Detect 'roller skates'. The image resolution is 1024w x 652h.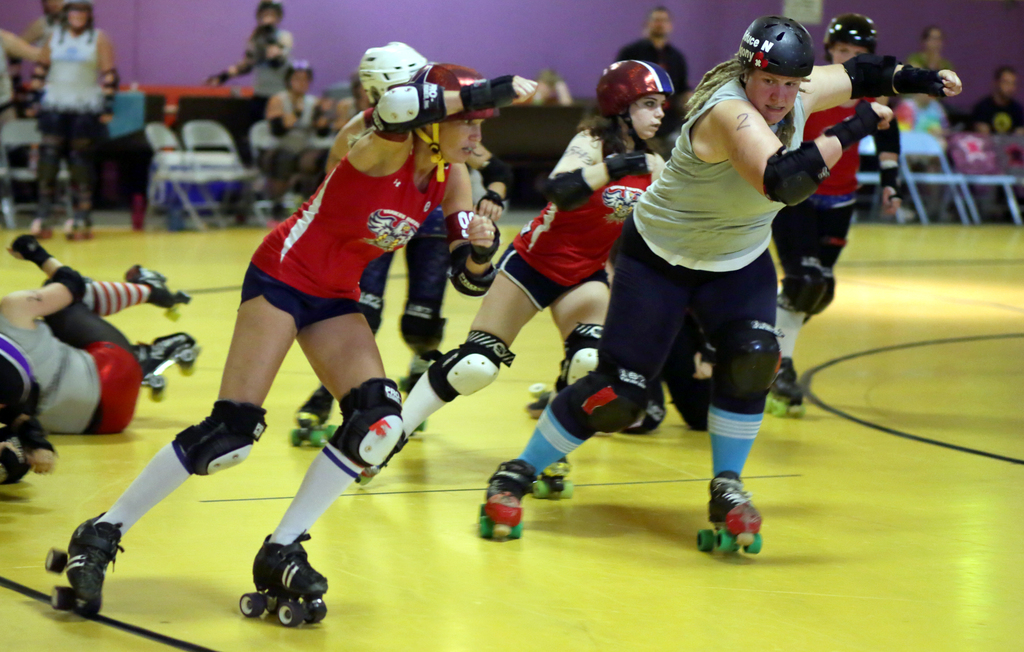
locate(694, 470, 762, 553).
